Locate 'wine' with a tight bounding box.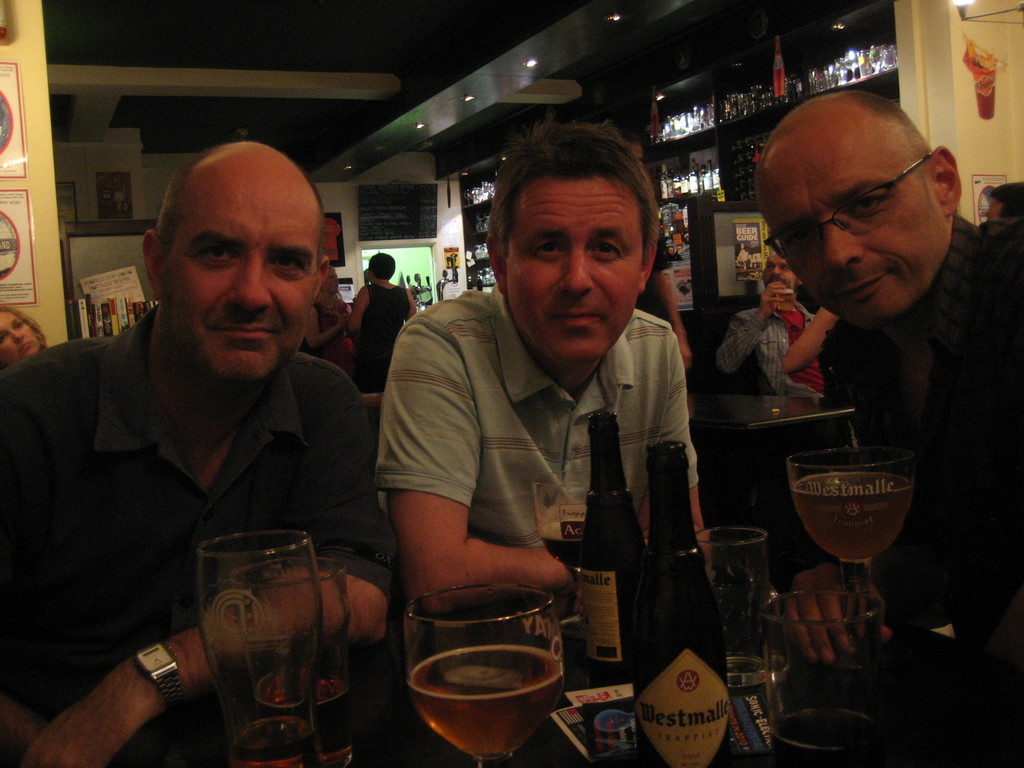
box(794, 470, 913, 563).
